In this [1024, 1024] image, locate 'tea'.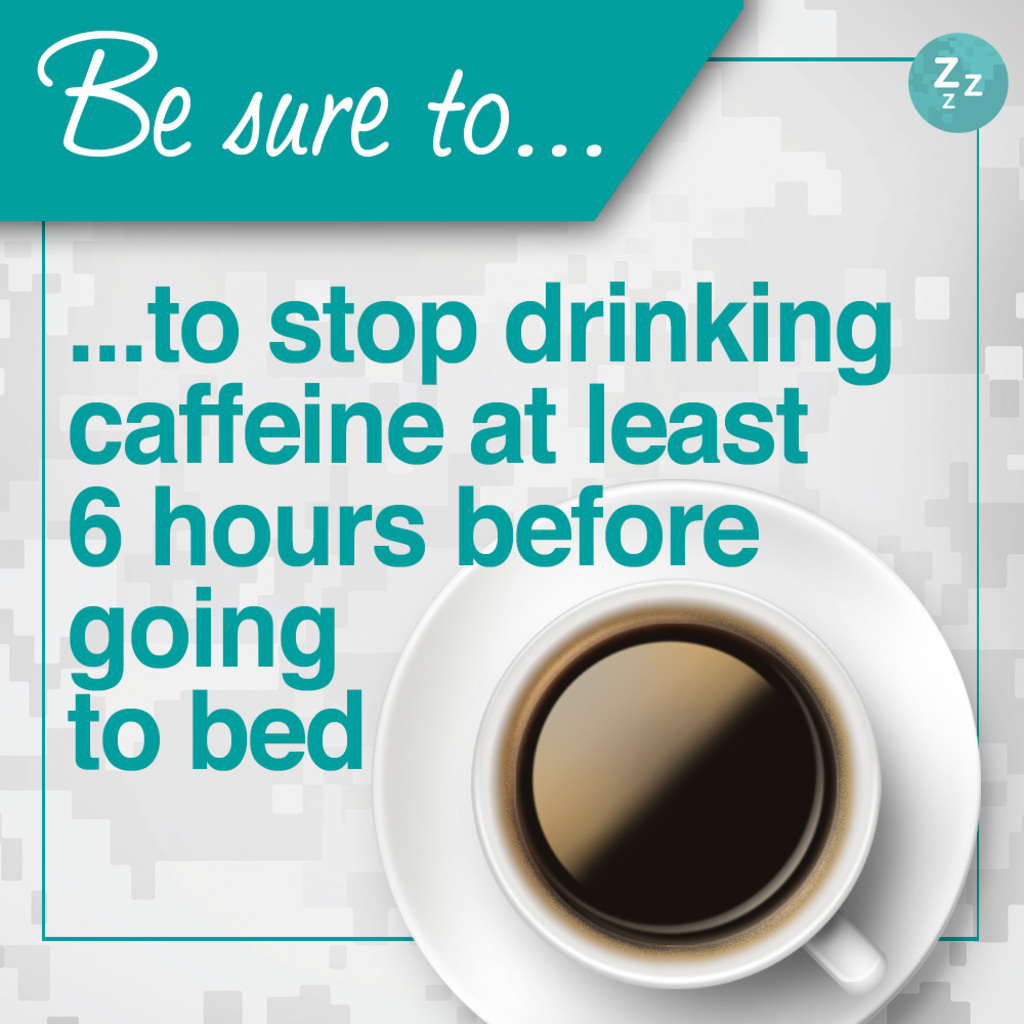
Bounding box: (513, 622, 836, 955).
